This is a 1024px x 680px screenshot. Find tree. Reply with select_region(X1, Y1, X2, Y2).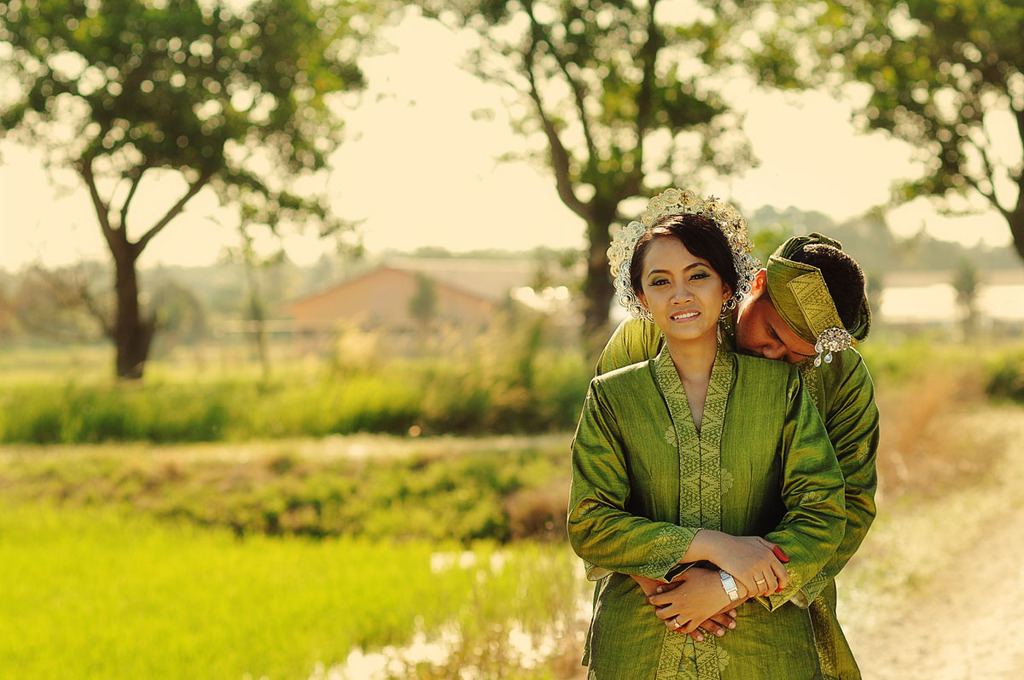
select_region(737, 0, 1023, 393).
